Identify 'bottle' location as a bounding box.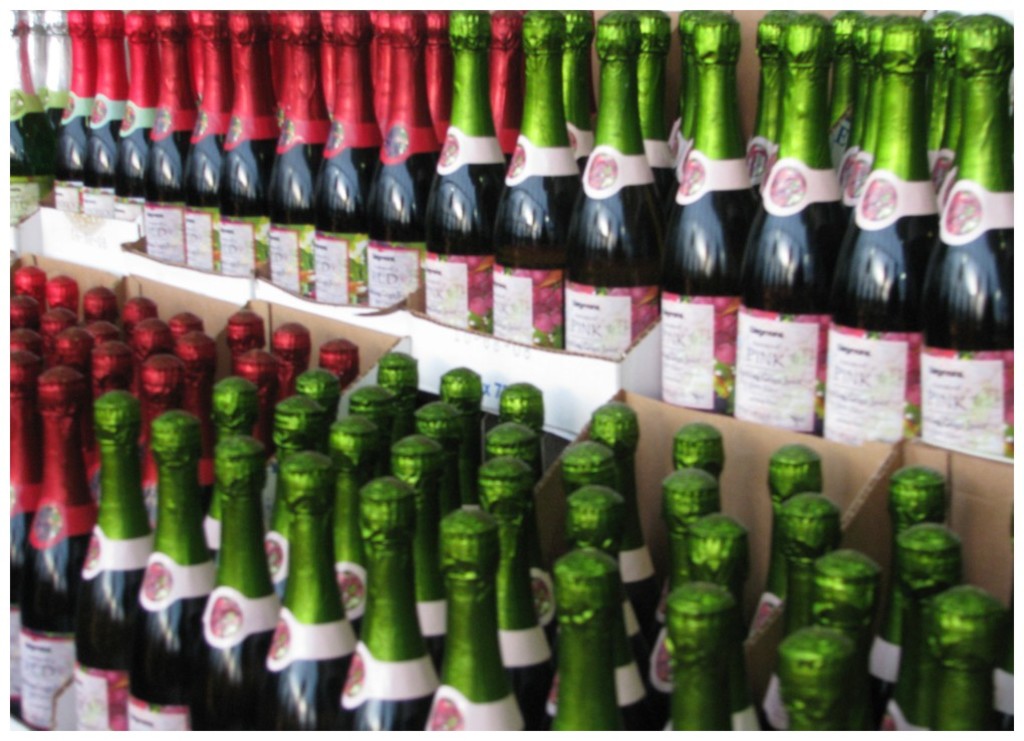
detection(373, 349, 421, 441).
